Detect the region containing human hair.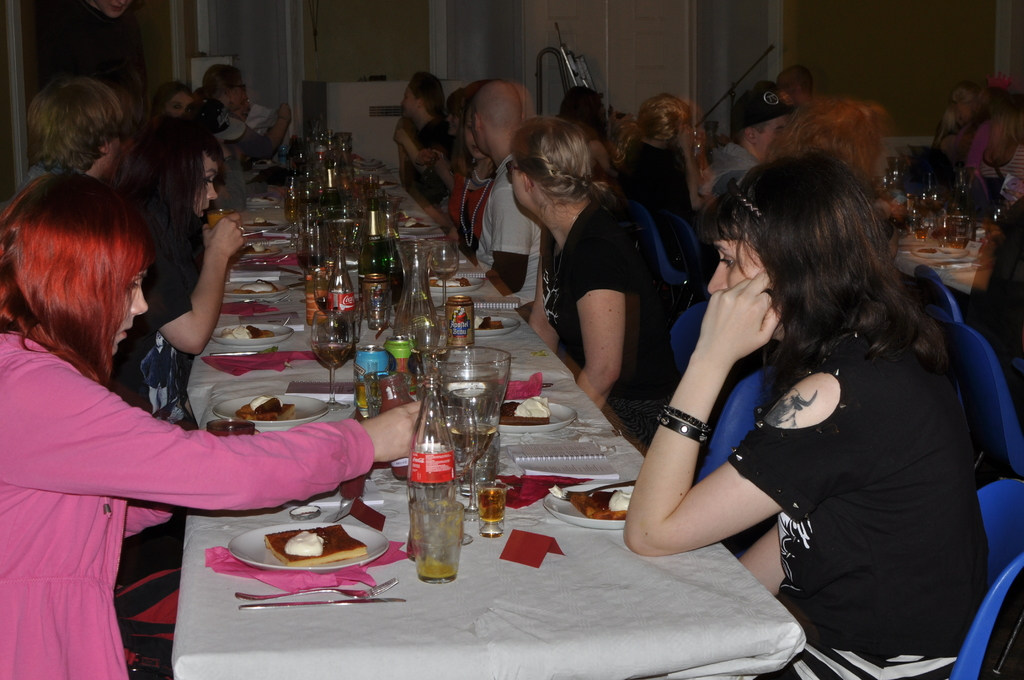
983:89:1023:170.
